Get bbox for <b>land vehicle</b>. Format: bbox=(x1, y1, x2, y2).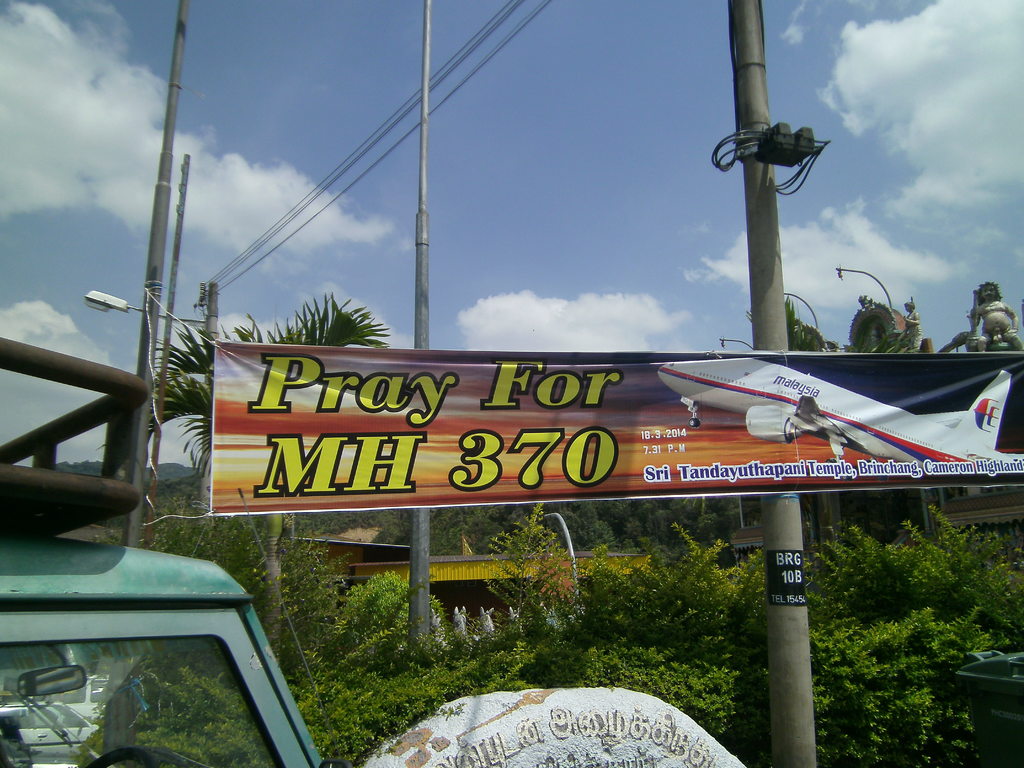
bbox=(22, 538, 327, 767).
